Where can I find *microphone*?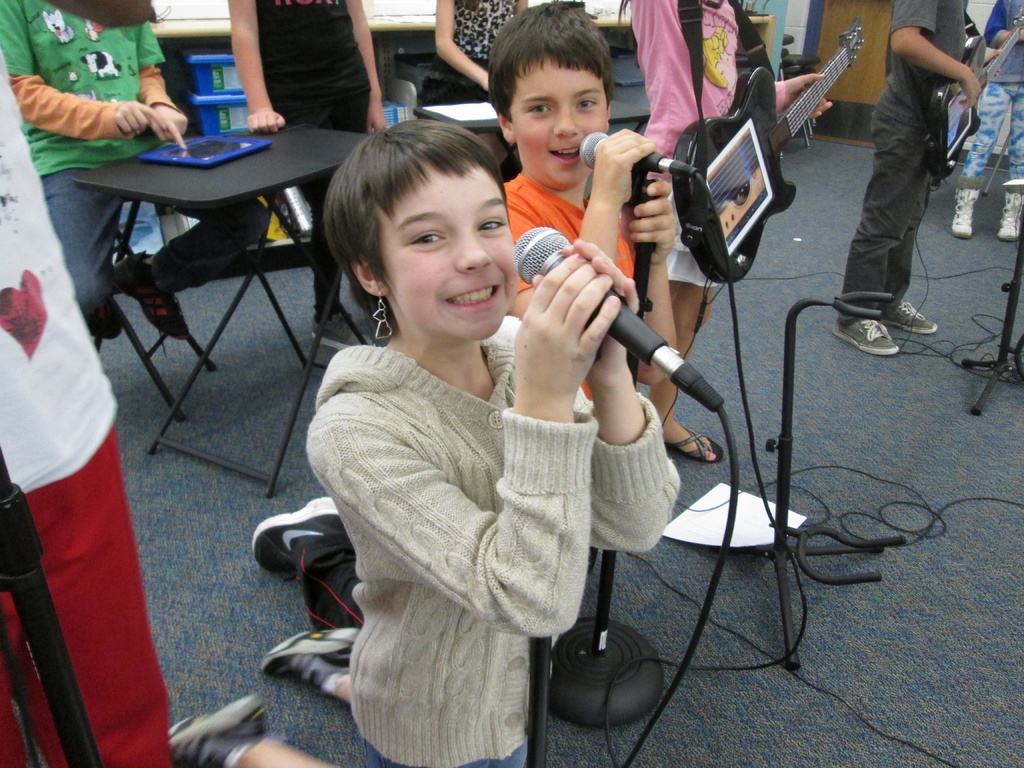
You can find it at select_region(578, 125, 701, 187).
